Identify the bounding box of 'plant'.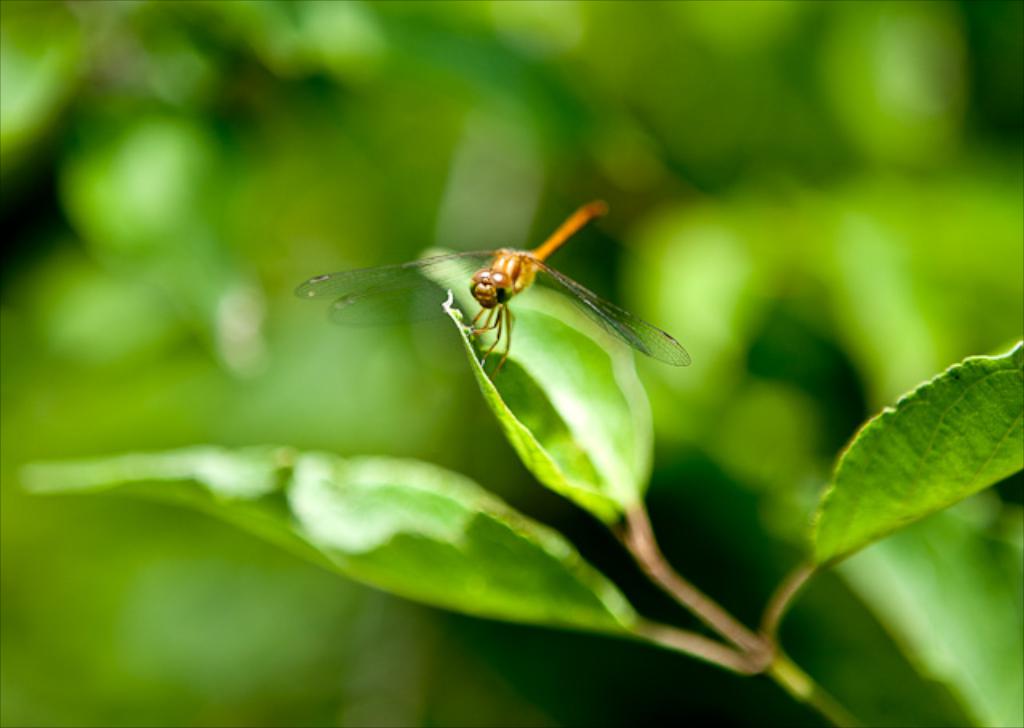
[26,243,1022,726].
